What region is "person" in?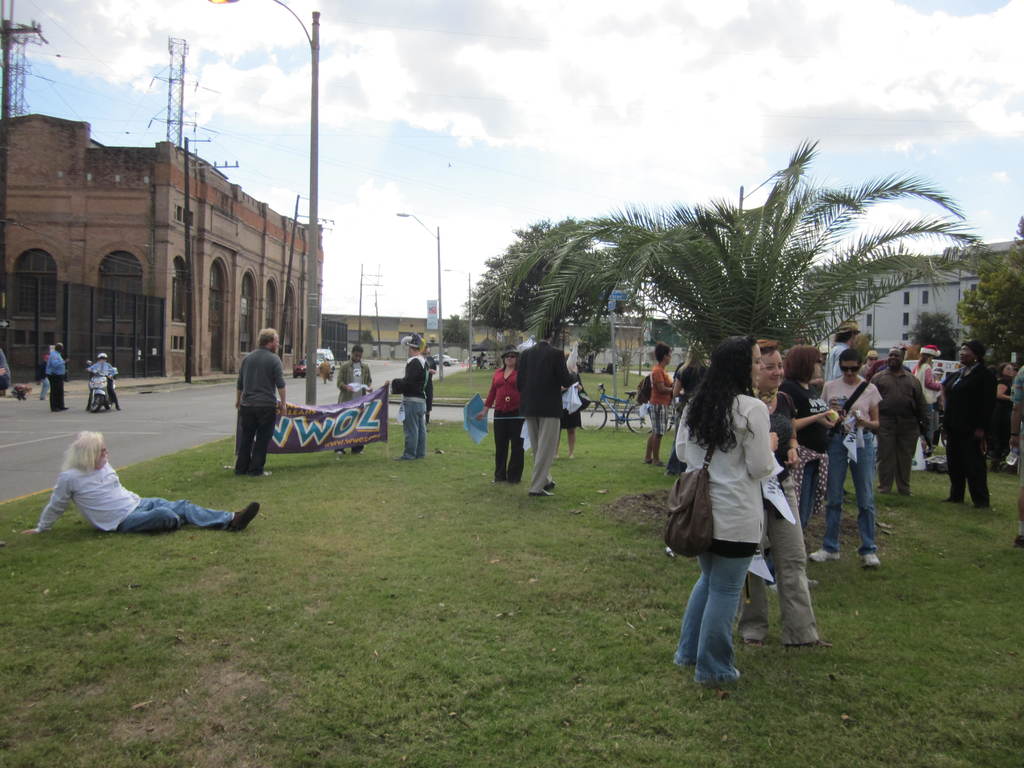
x1=86, y1=353, x2=122, y2=412.
